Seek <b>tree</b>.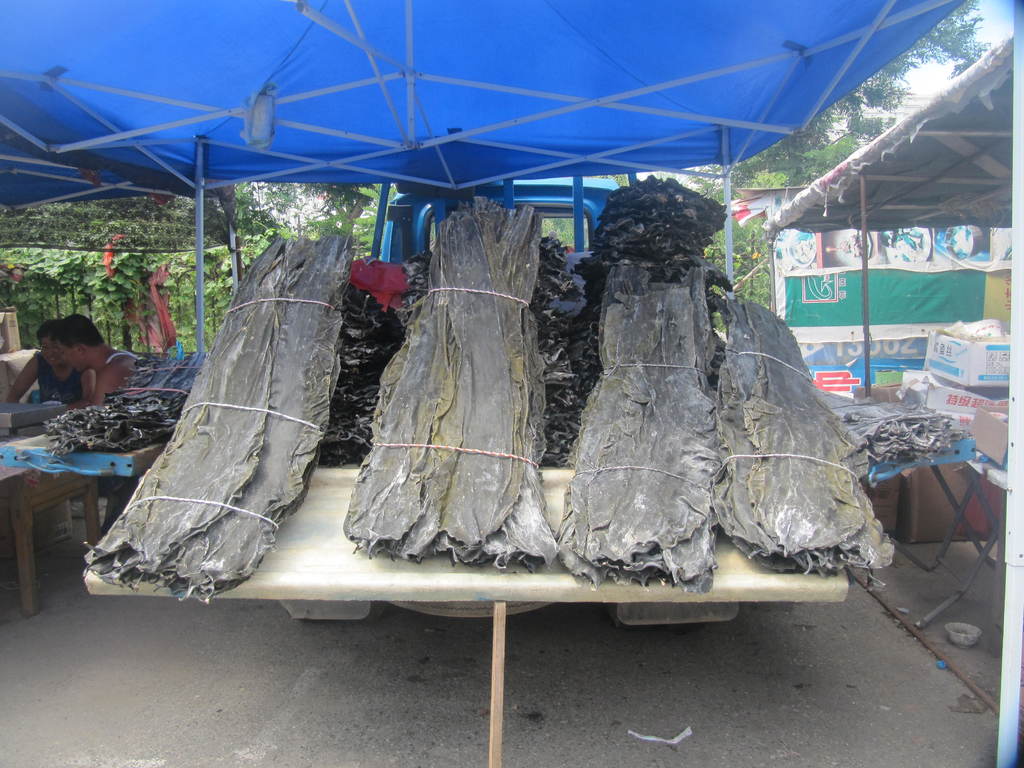
x1=298 y1=166 x2=374 y2=259.
